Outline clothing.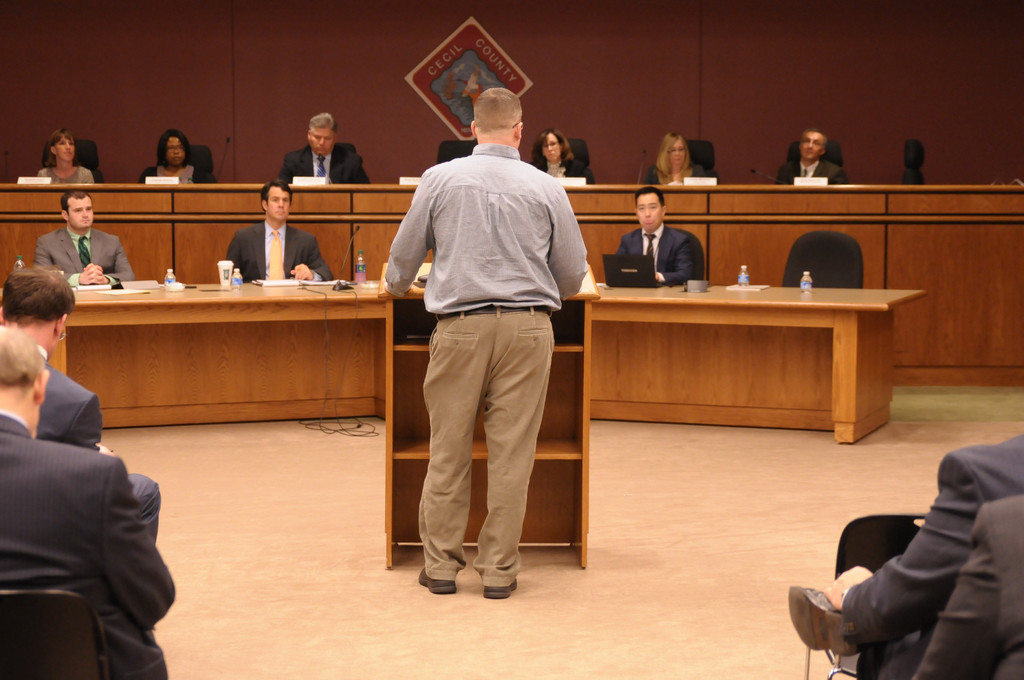
Outline: select_region(769, 156, 851, 183).
